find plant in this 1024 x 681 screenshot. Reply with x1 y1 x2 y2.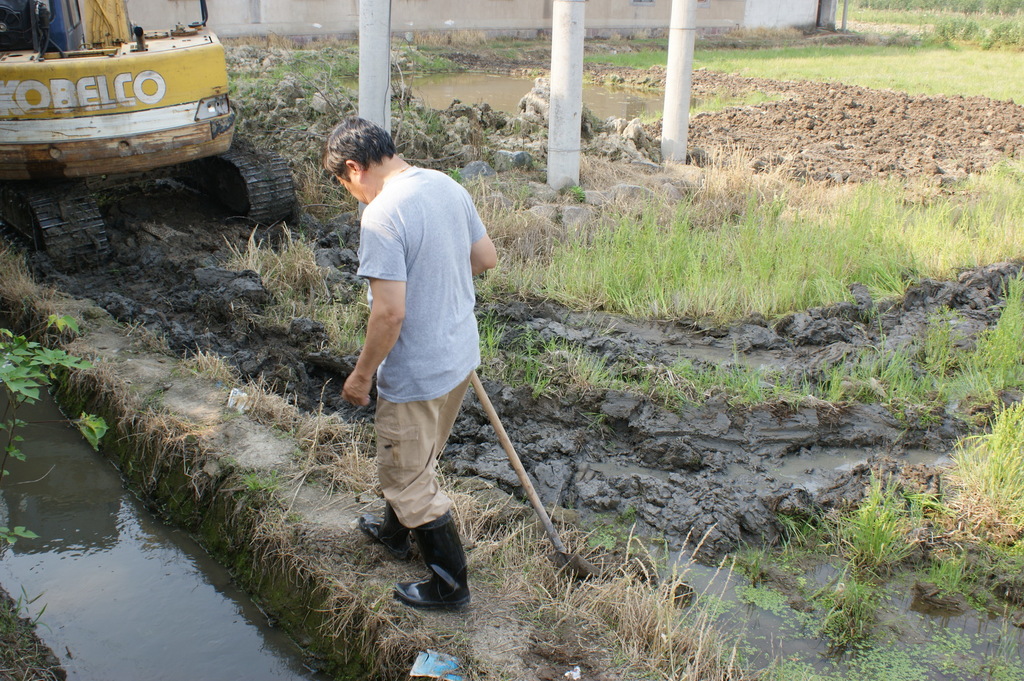
833 465 921 574.
